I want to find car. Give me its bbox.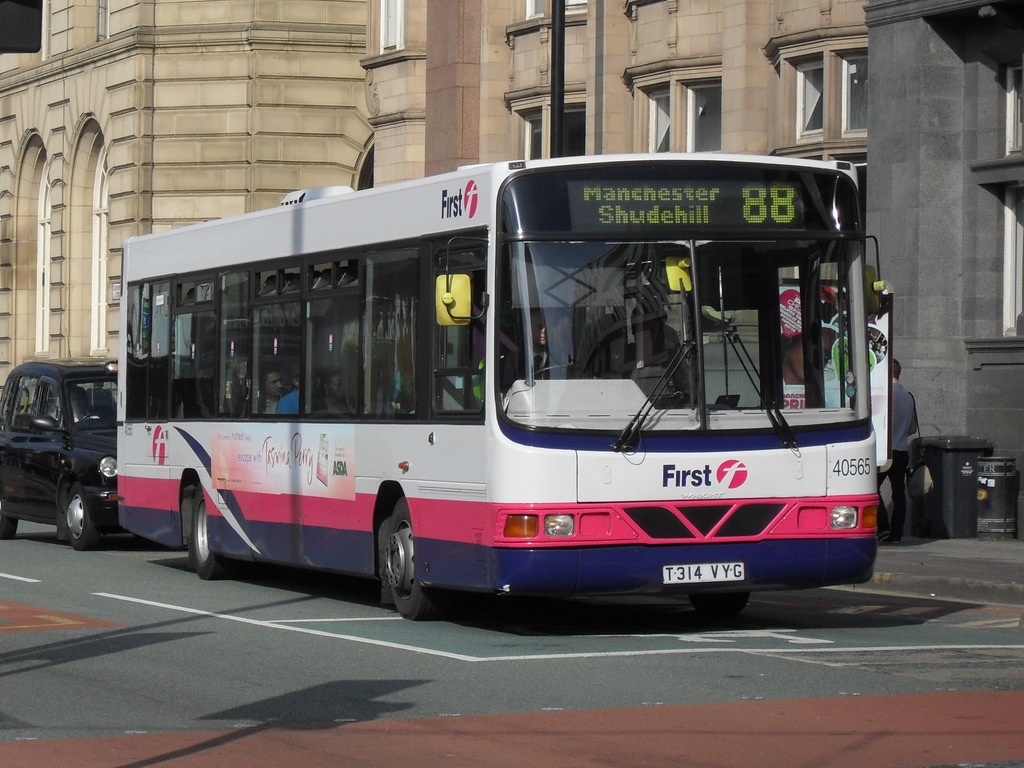
6,353,118,558.
